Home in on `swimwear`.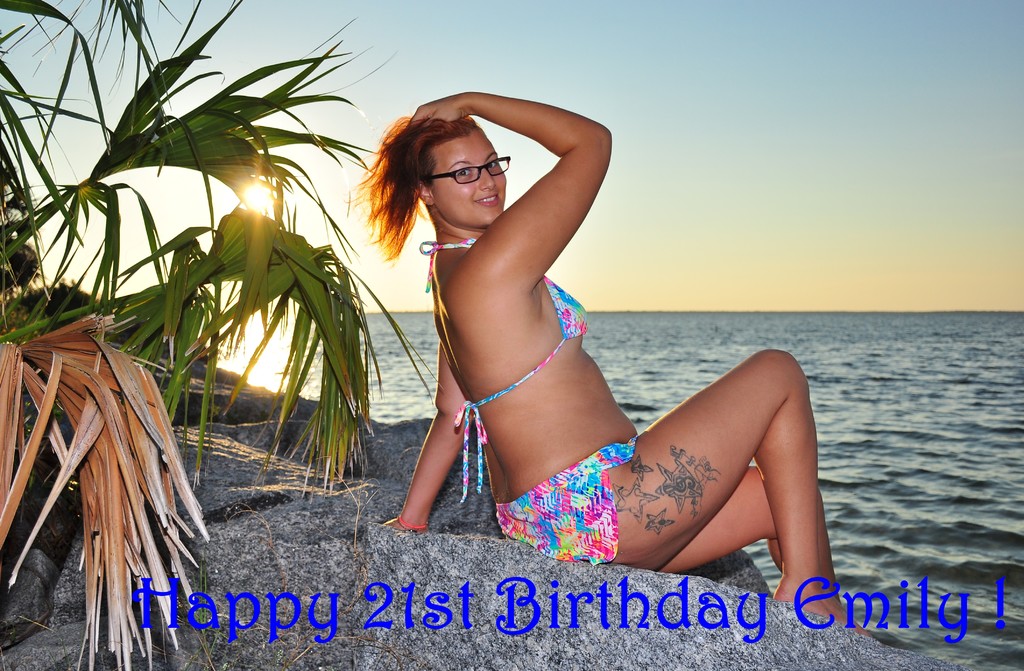
Homed in at box(424, 245, 588, 501).
